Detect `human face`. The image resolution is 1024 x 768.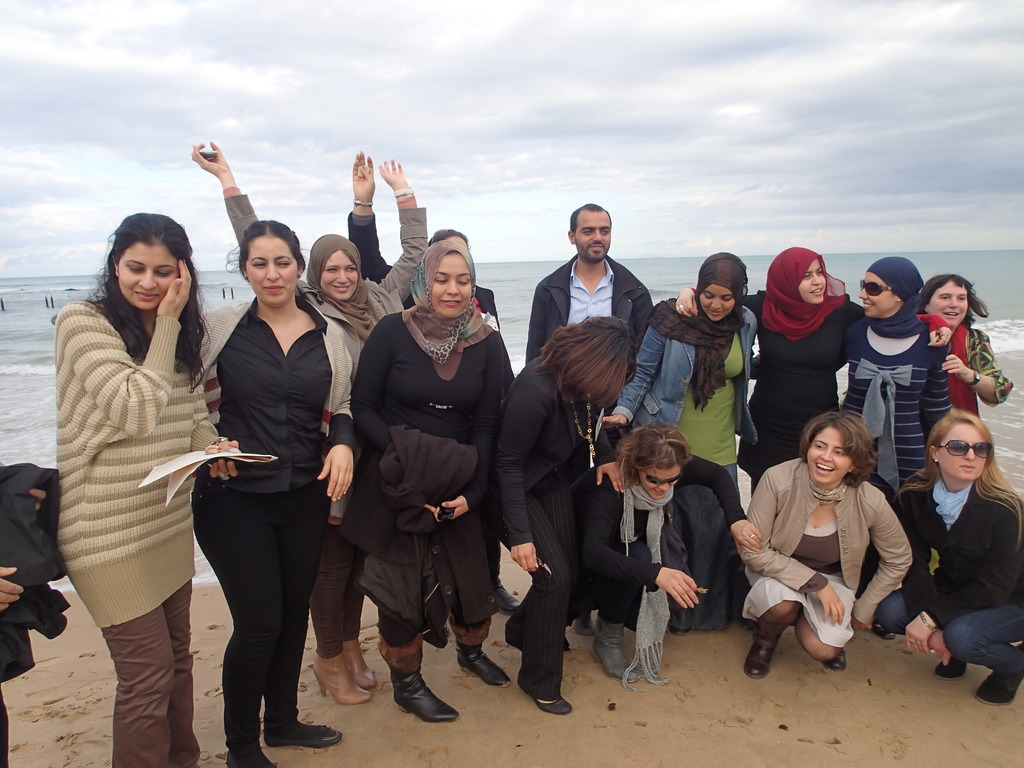
[115, 241, 182, 307].
